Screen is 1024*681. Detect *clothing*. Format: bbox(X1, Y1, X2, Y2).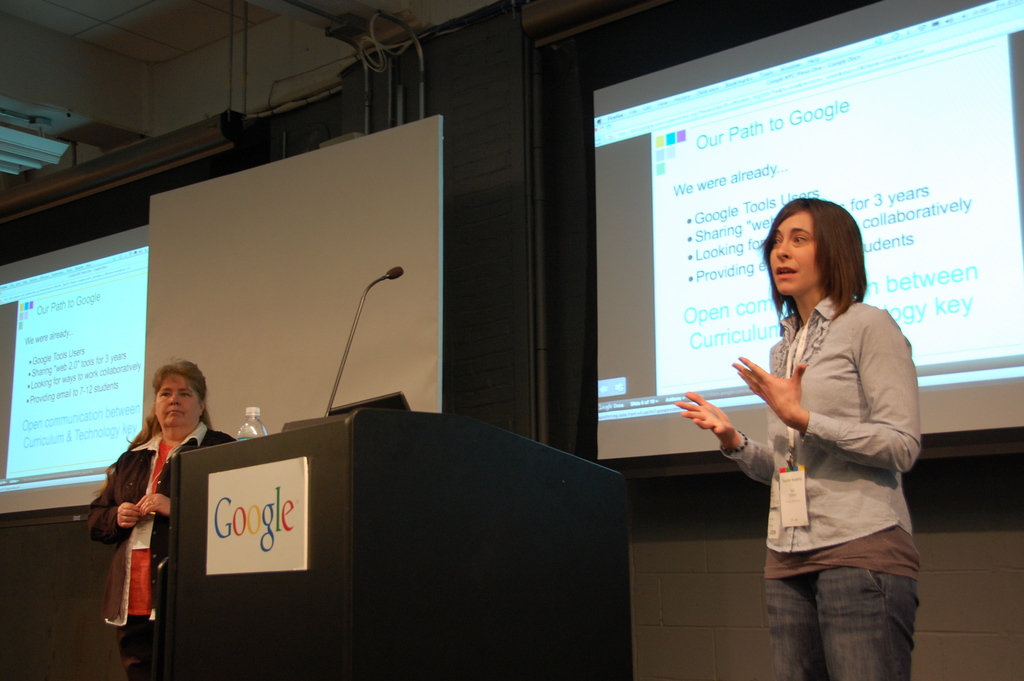
bbox(714, 288, 920, 578).
